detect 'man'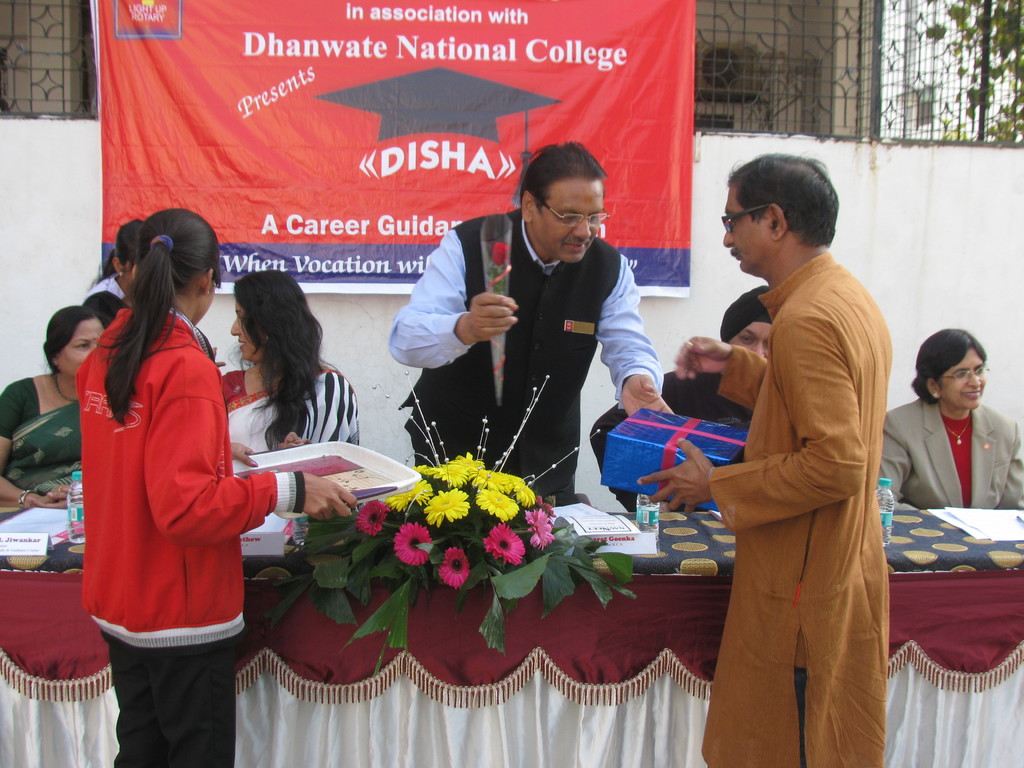
pyautogui.locateOnScreen(668, 281, 772, 421)
